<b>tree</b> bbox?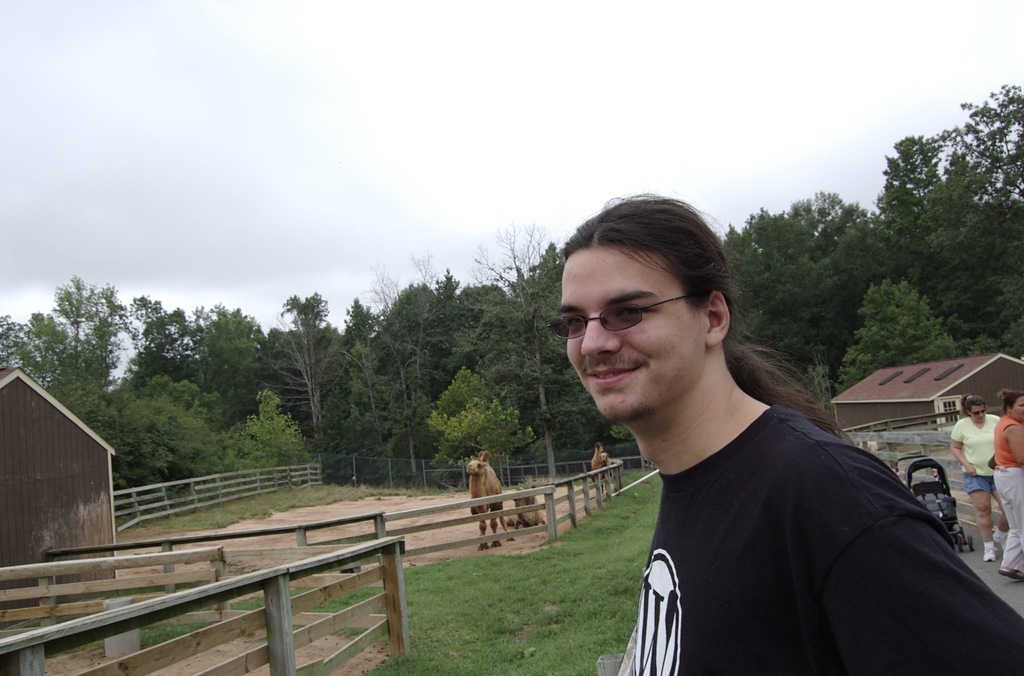
(left=919, top=71, right=1023, bottom=368)
